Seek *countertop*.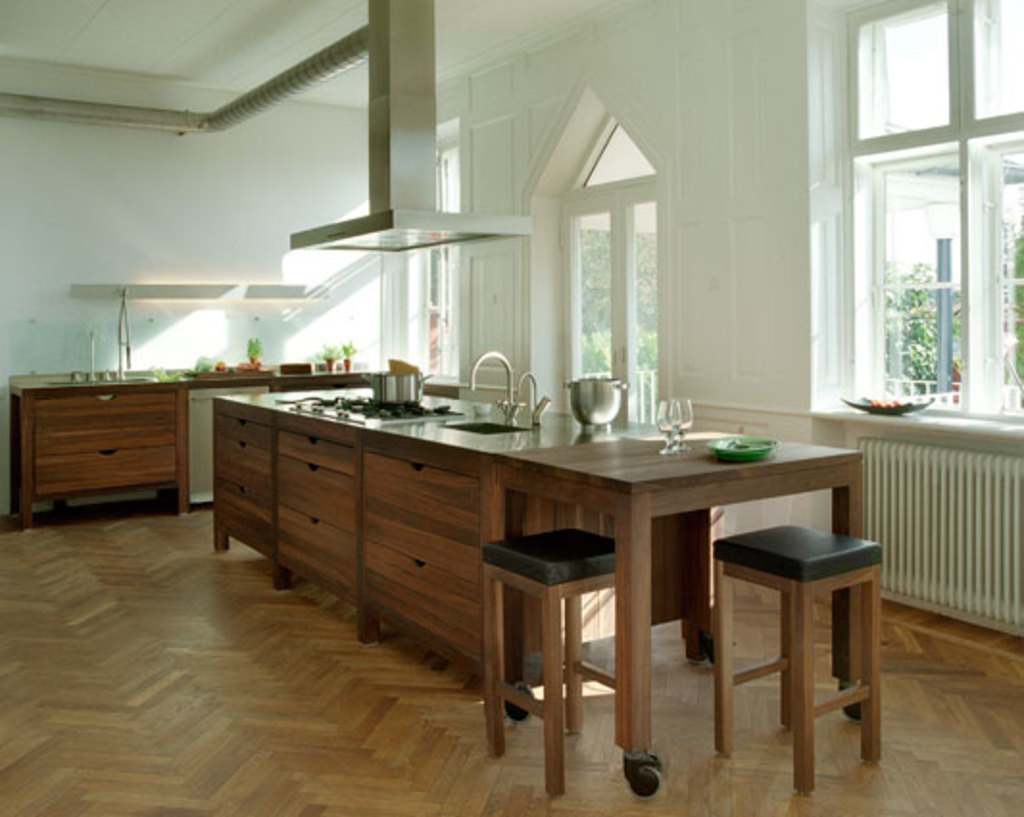
left=217, top=379, right=861, bottom=504.
